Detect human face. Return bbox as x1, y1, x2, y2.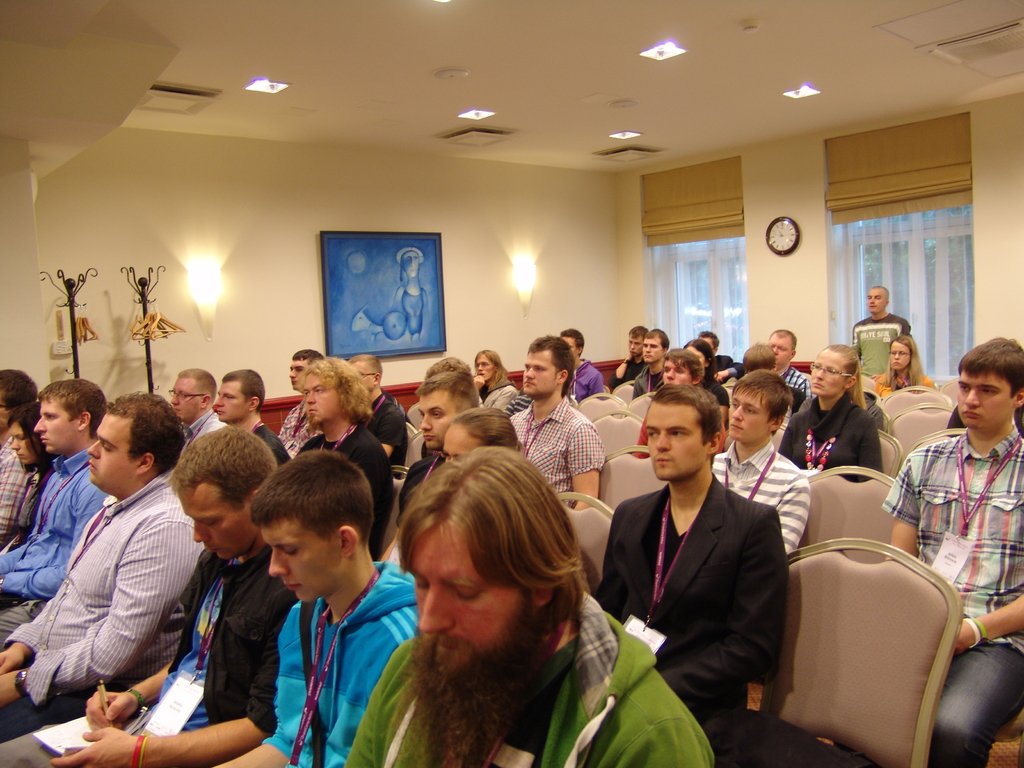
641, 397, 708, 479.
